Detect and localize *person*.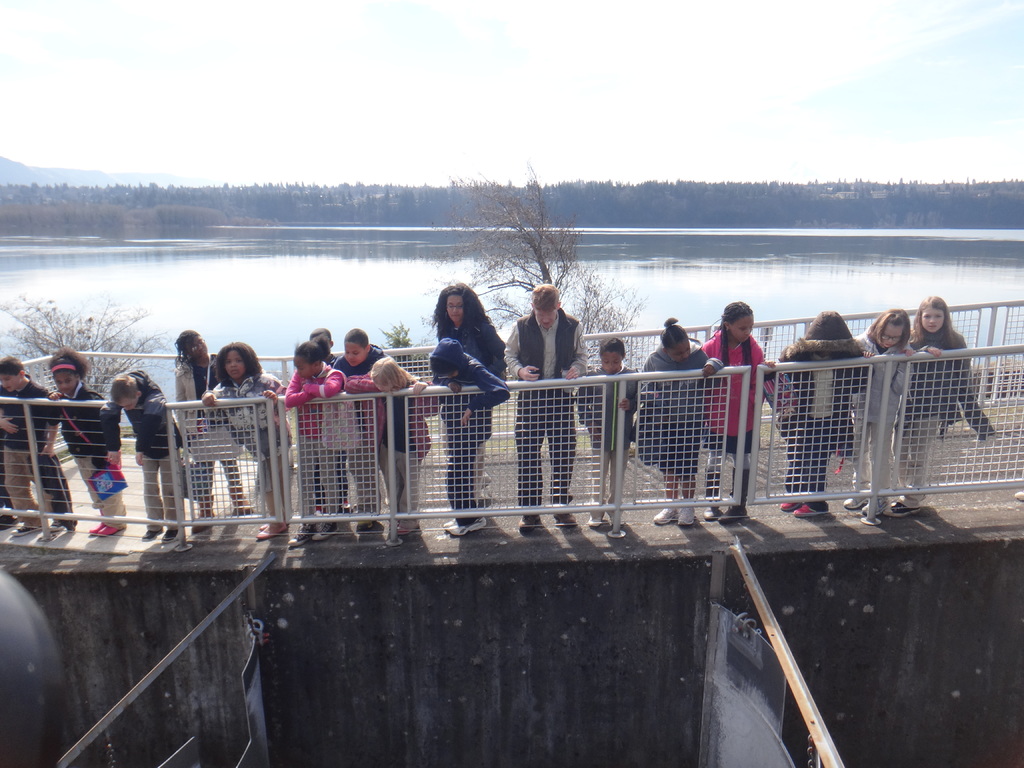
Localized at (left=697, top=298, right=779, bottom=524).
